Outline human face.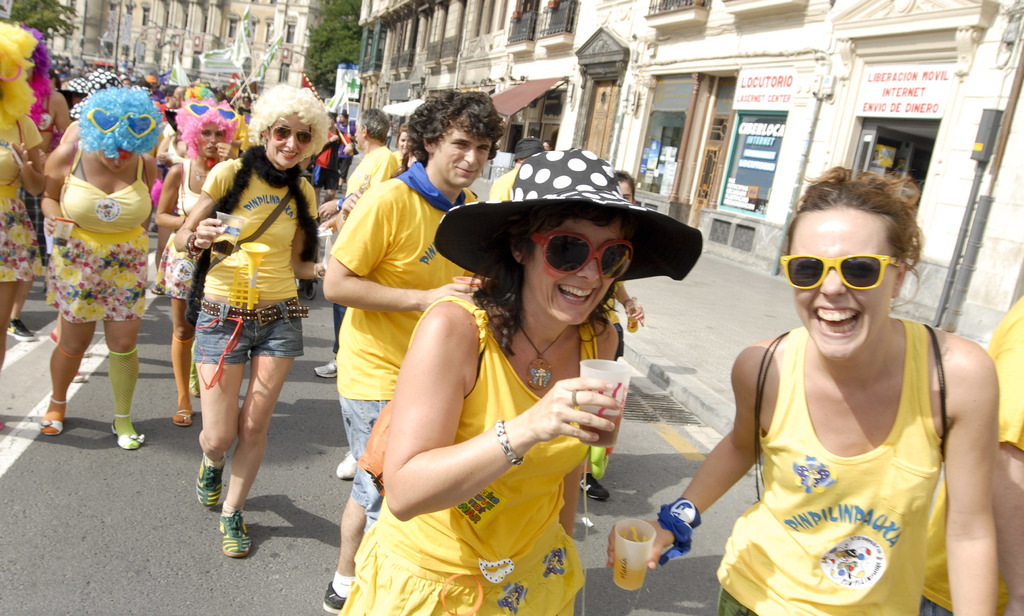
Outline: rect(193, 120, 226, 156).
